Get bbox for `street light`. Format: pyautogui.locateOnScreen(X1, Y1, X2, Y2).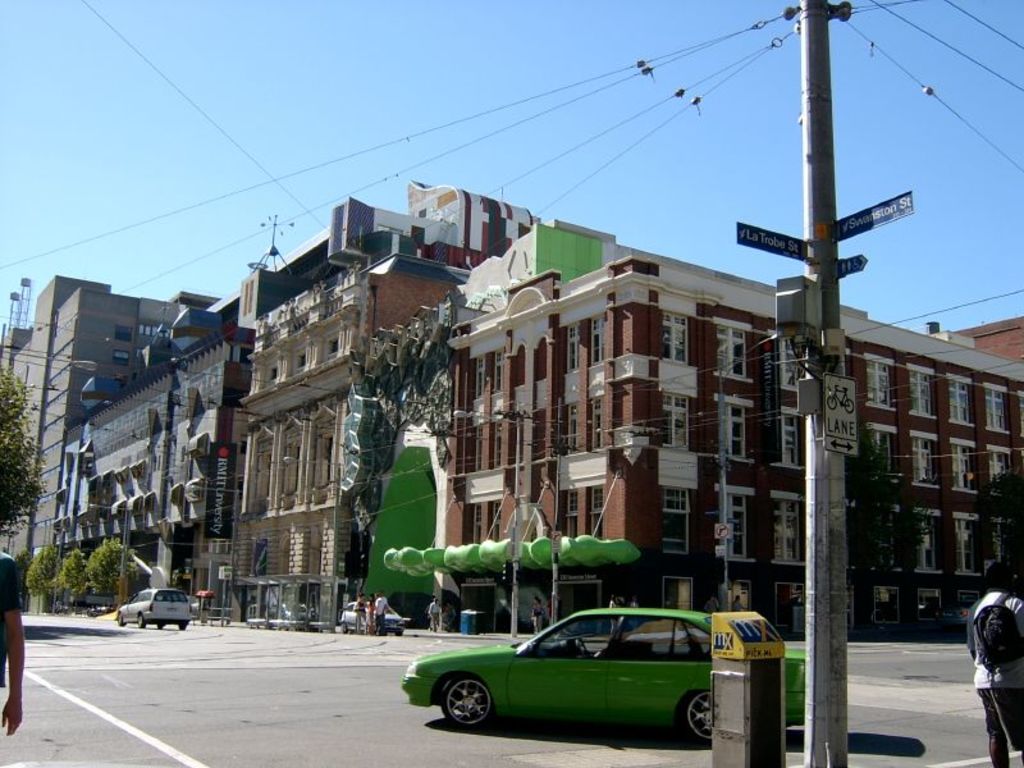
pyautogui.locateOnScreen(87, 500, 134, 616).
